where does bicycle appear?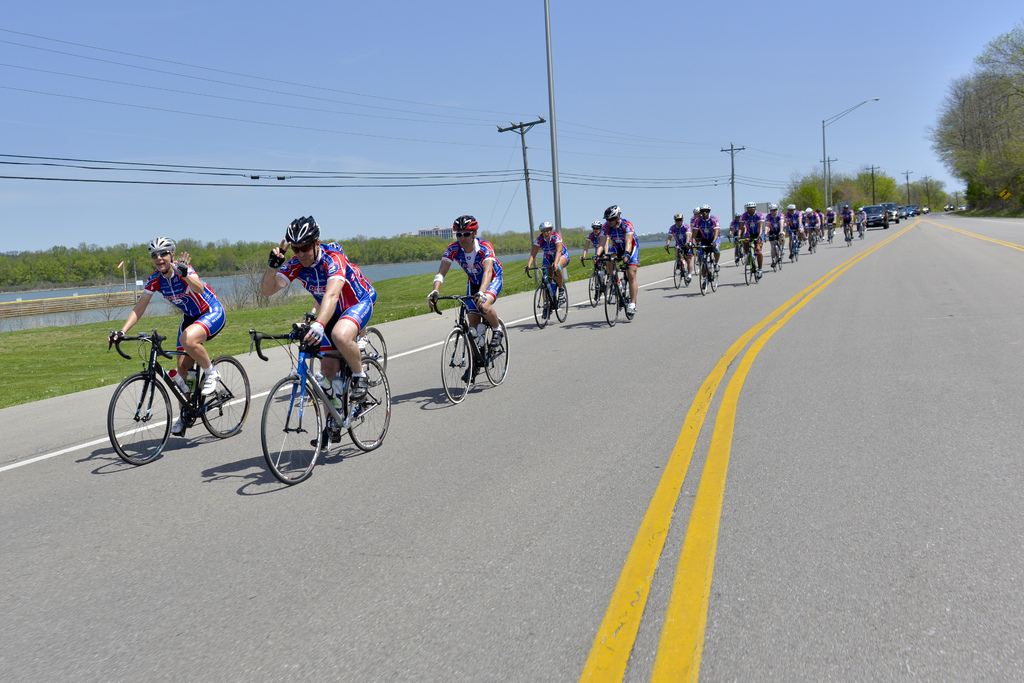
Appears at <box>575,252,612,306</box>.
